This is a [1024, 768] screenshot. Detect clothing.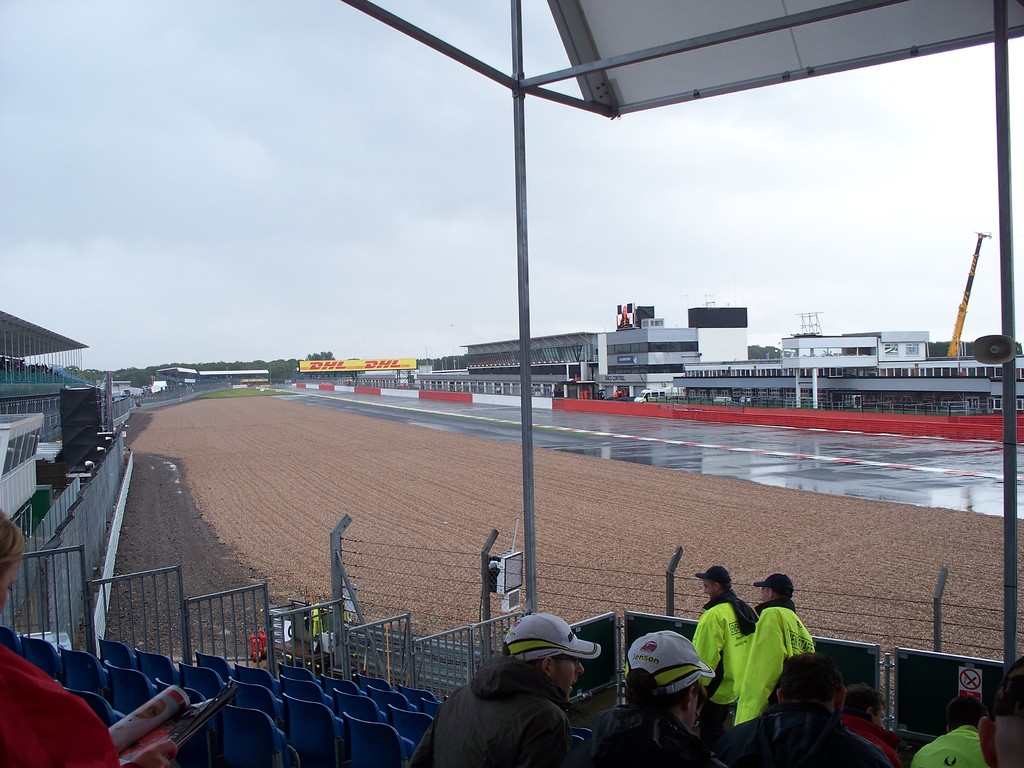
735,595,828,739.
